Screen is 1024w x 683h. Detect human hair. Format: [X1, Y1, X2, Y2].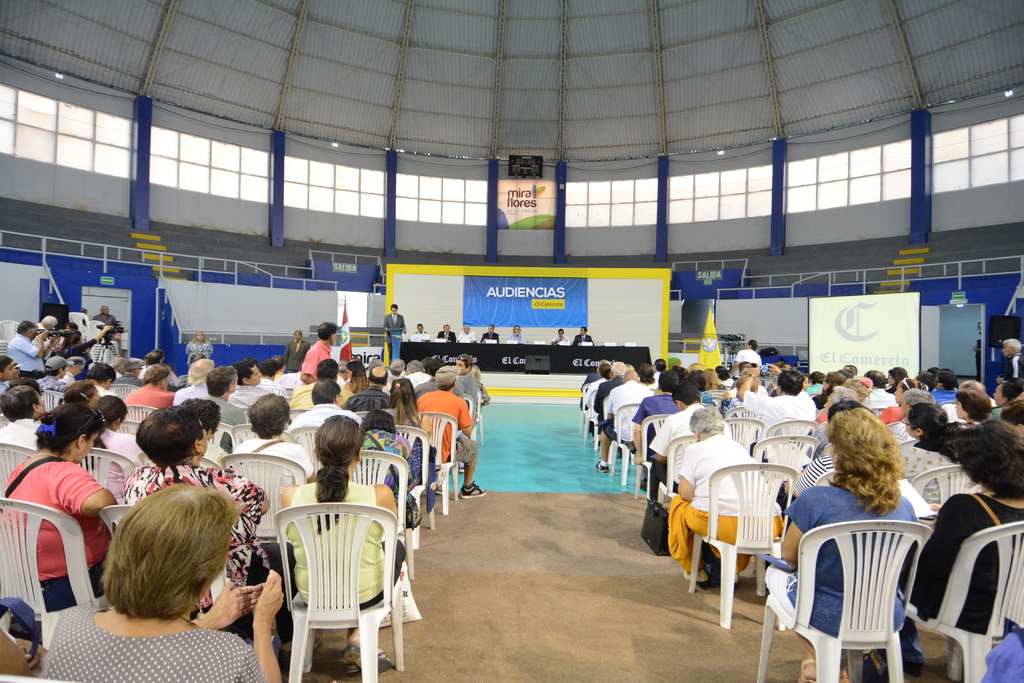
[750, 360, 758, 369].
